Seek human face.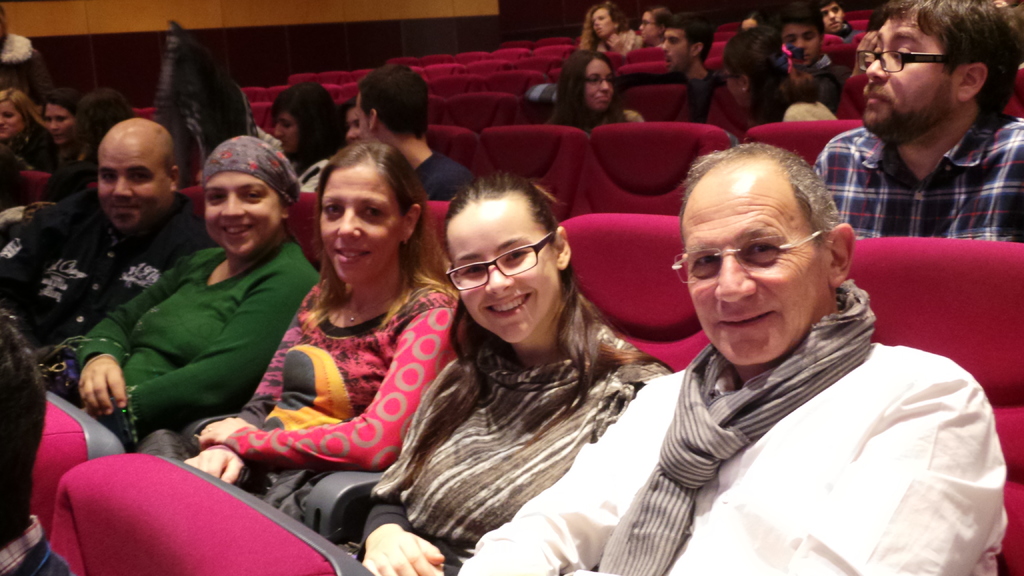
[318, 164, 402, 280].
